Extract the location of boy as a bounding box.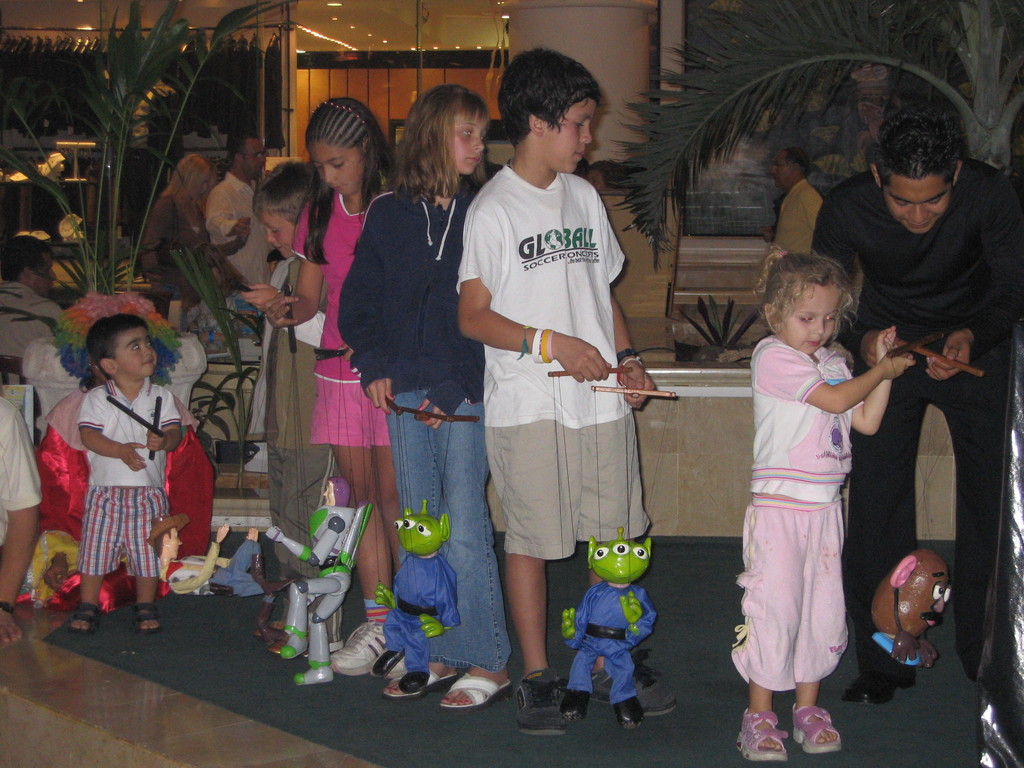
(35, 300, 218, 604).
